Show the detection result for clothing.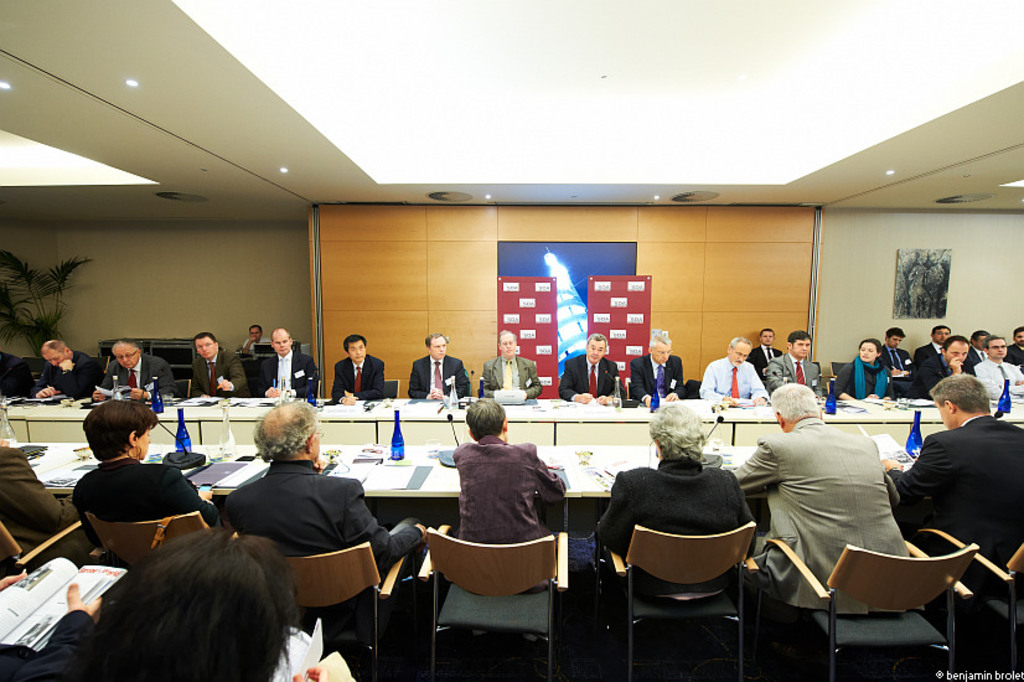
bbox=[213, 458, 420, 630].
